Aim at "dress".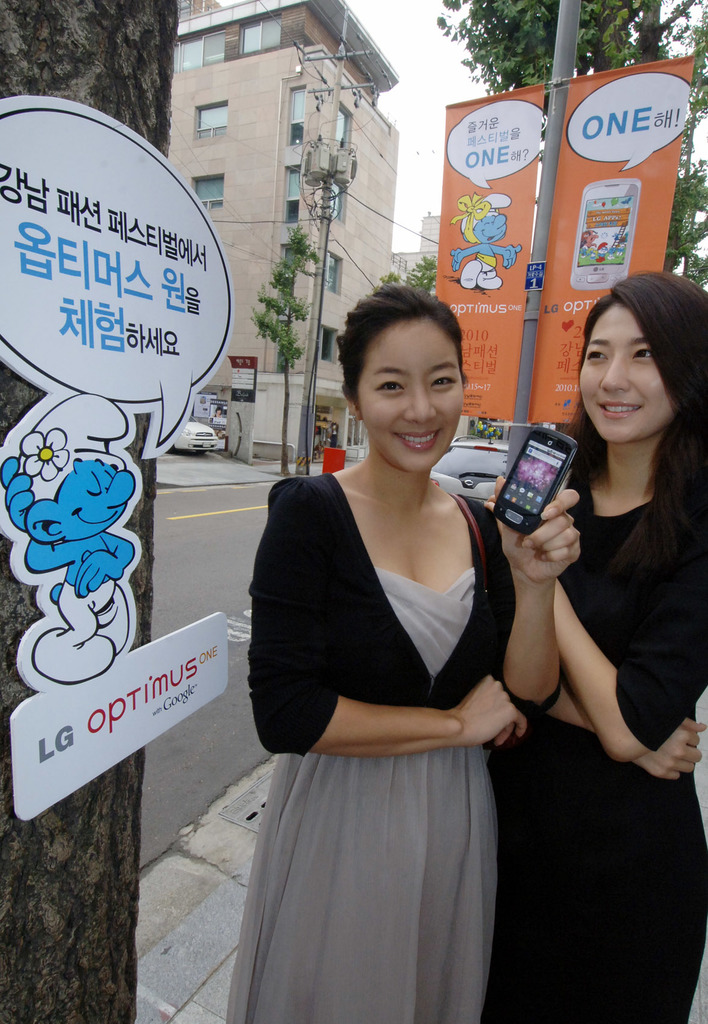
Aimed at (left=233, top=374, right=563, bottom=1000).
